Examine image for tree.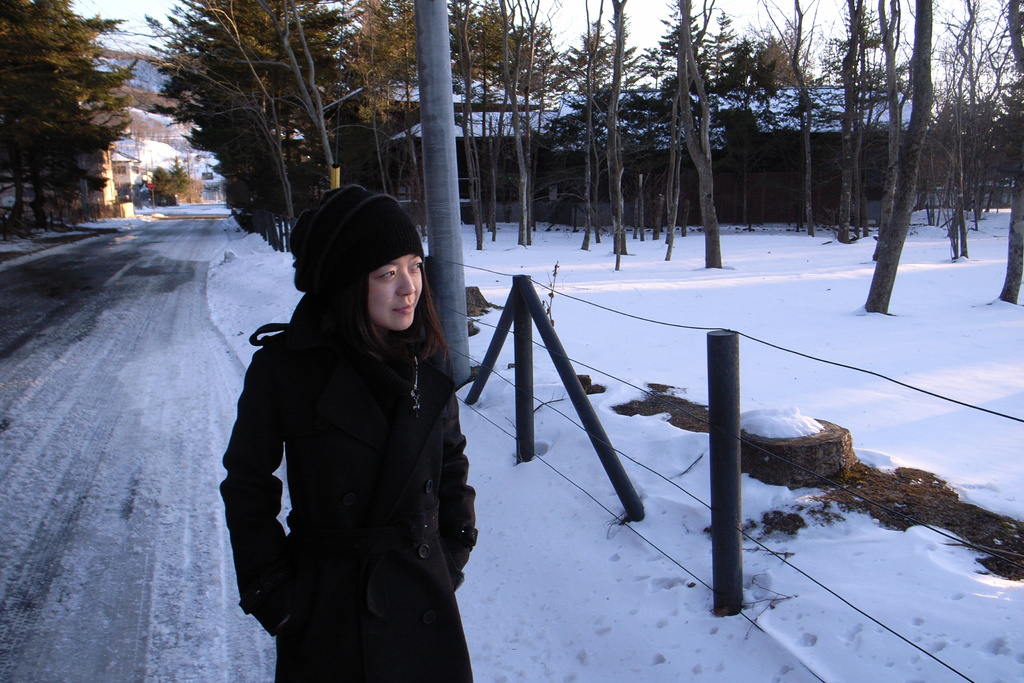
Examination result: l=159, t=53, r=298, b=243.
